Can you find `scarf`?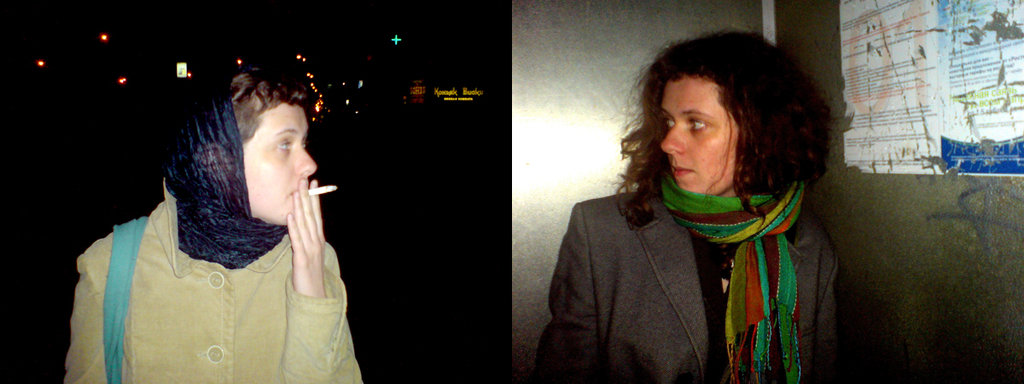
Yes, bounding box: x1=656 y1=171 x2=807 y2=383.
